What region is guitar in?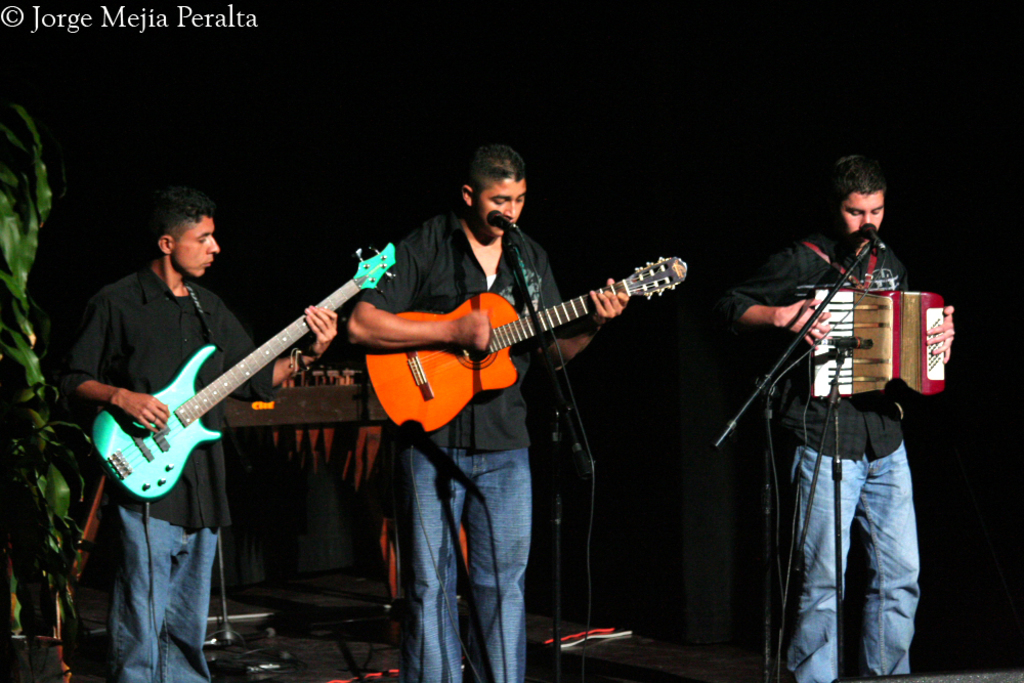
box(362, 256, 689, 435).
